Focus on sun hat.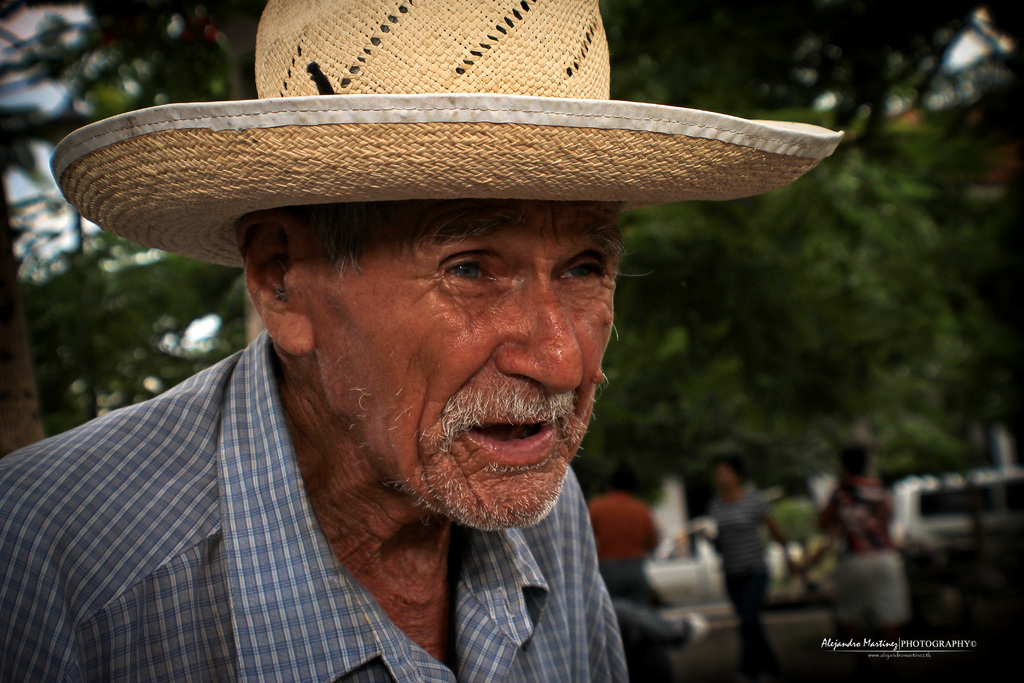
Focused at [left=586, top=493, right=666, bottom=572].
